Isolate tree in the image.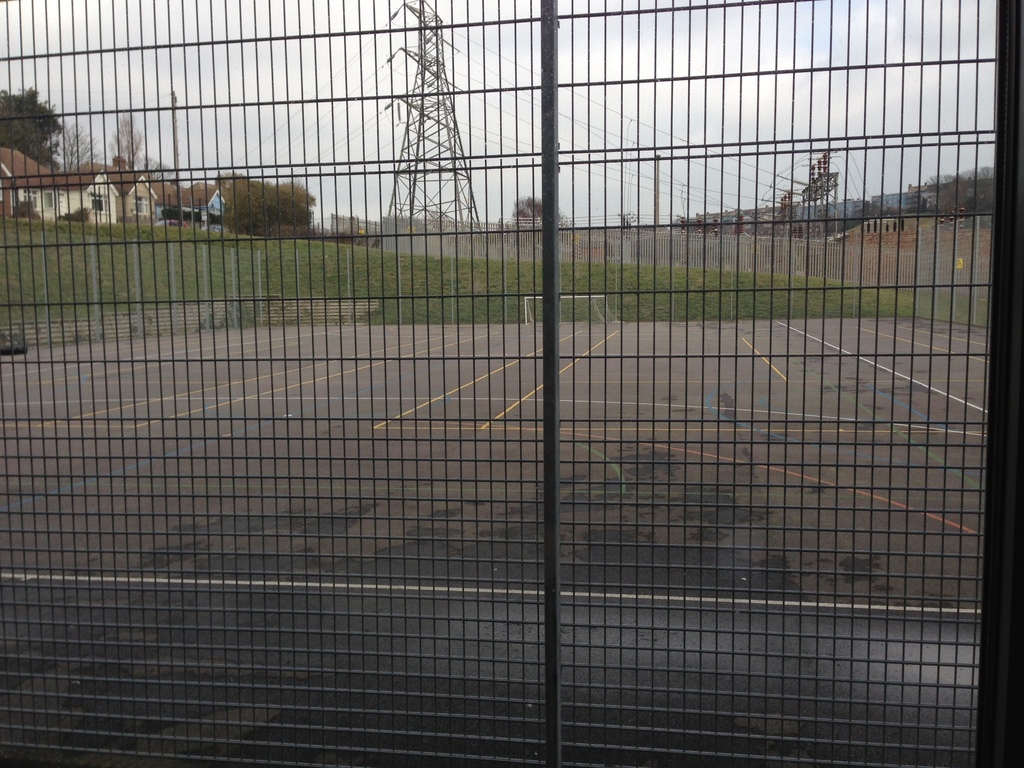
Isolated region: 54 115 119 180.
